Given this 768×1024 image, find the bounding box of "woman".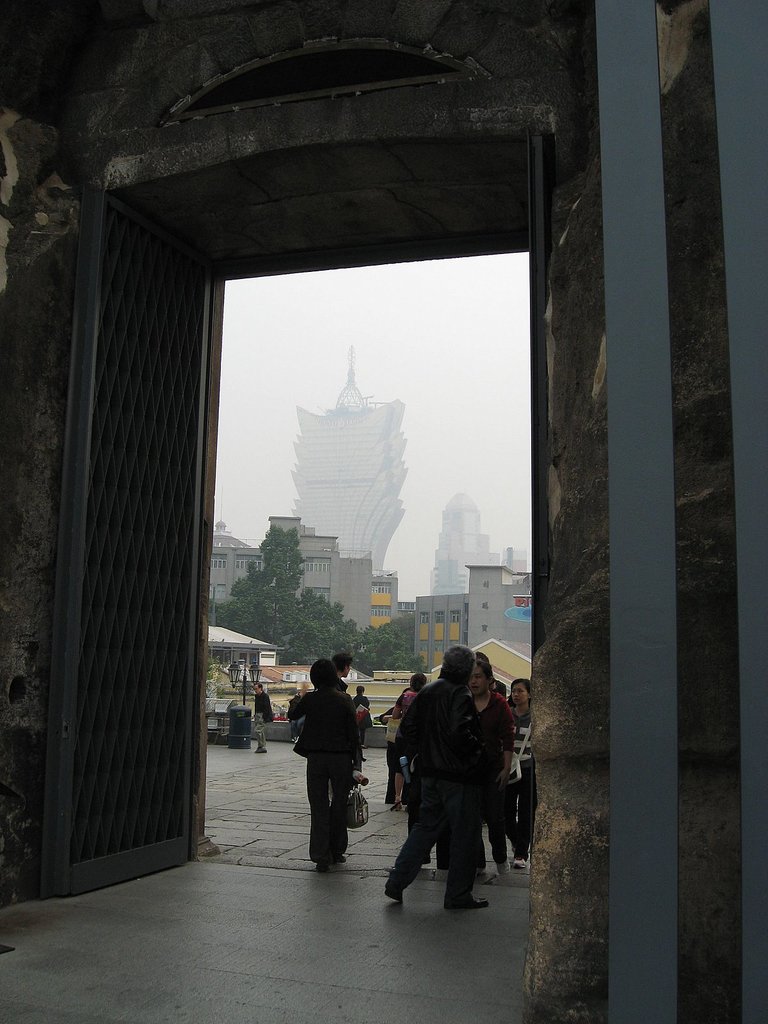
[left=353, top=689, right=369, bottom=757].
